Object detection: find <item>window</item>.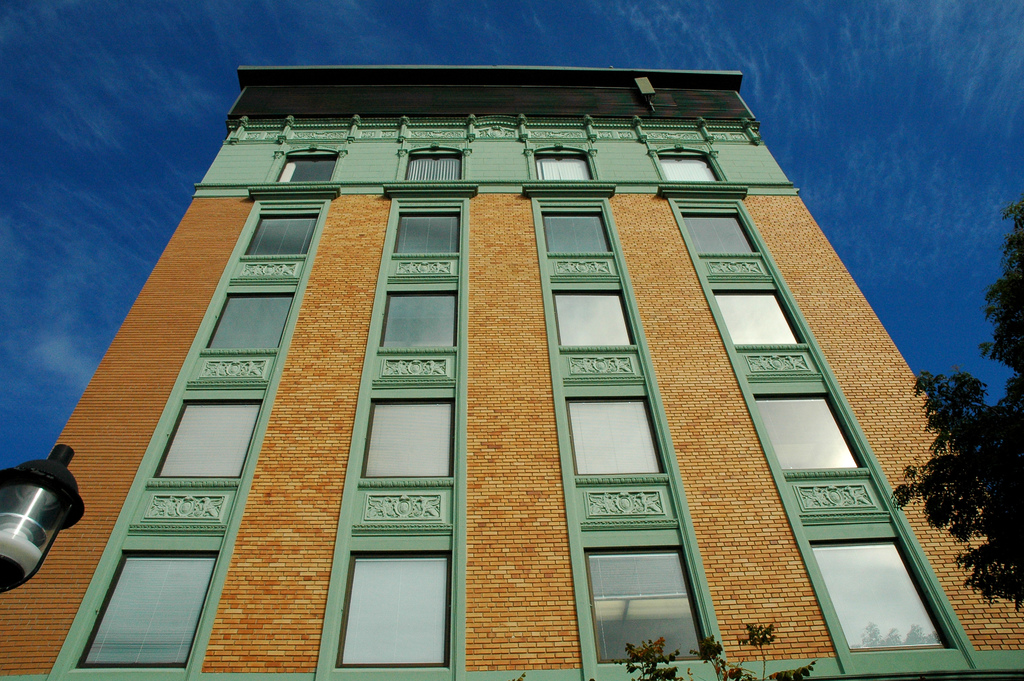
392, 144, 471, 183.
